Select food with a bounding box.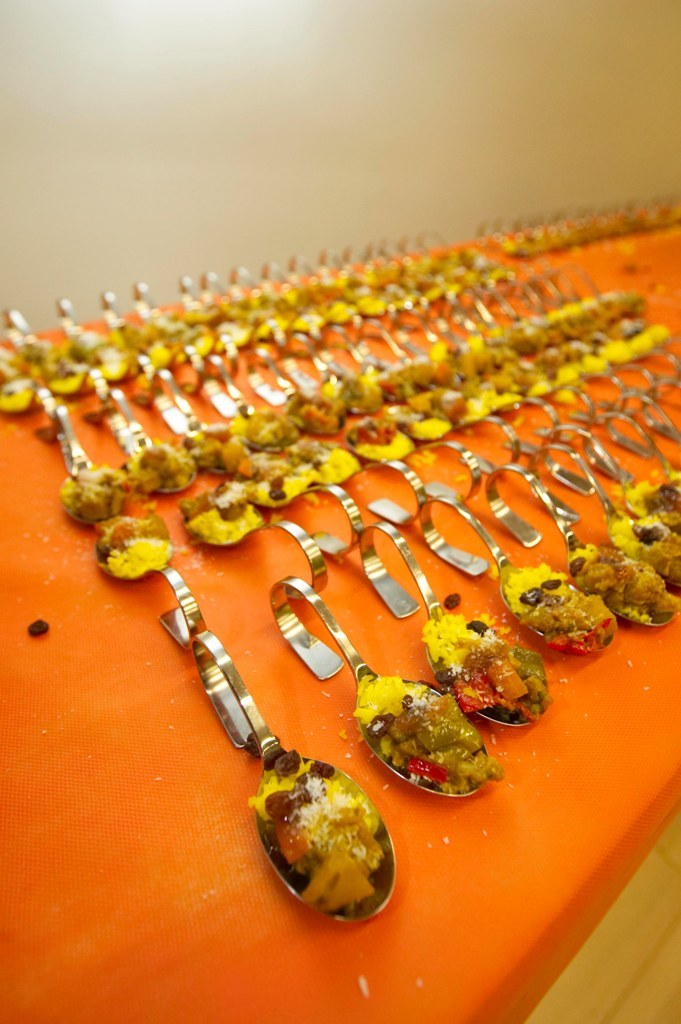
620/475/680/526.
